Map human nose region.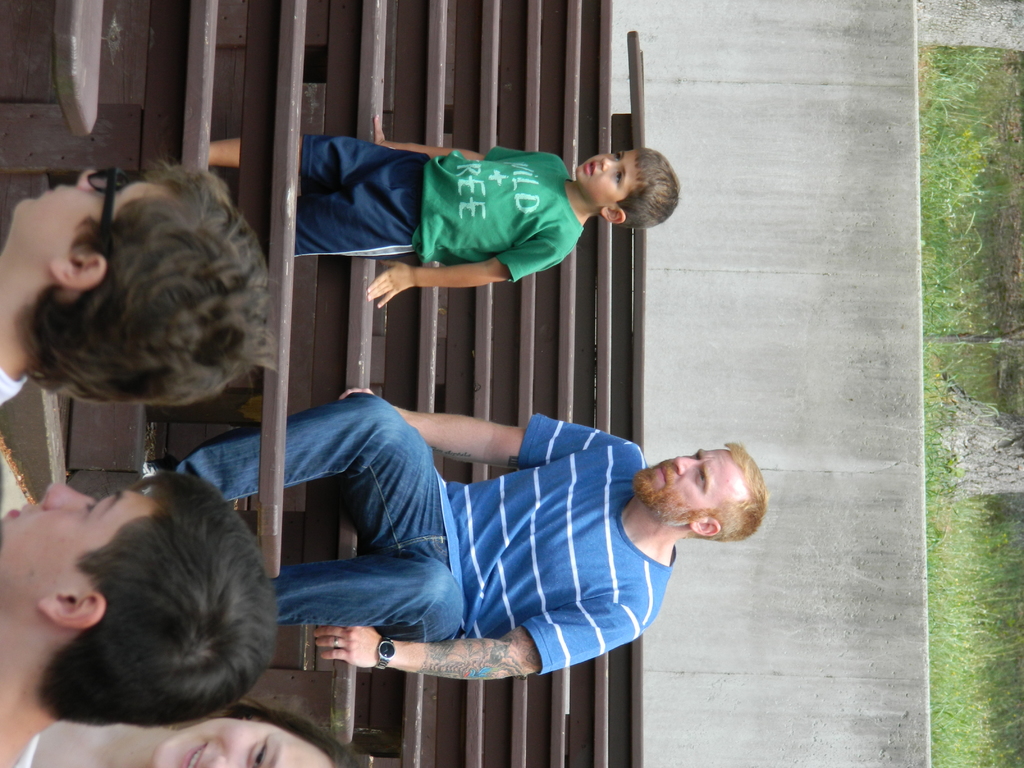
Mapped to left=208, top=756, right=229, bottom=767.
